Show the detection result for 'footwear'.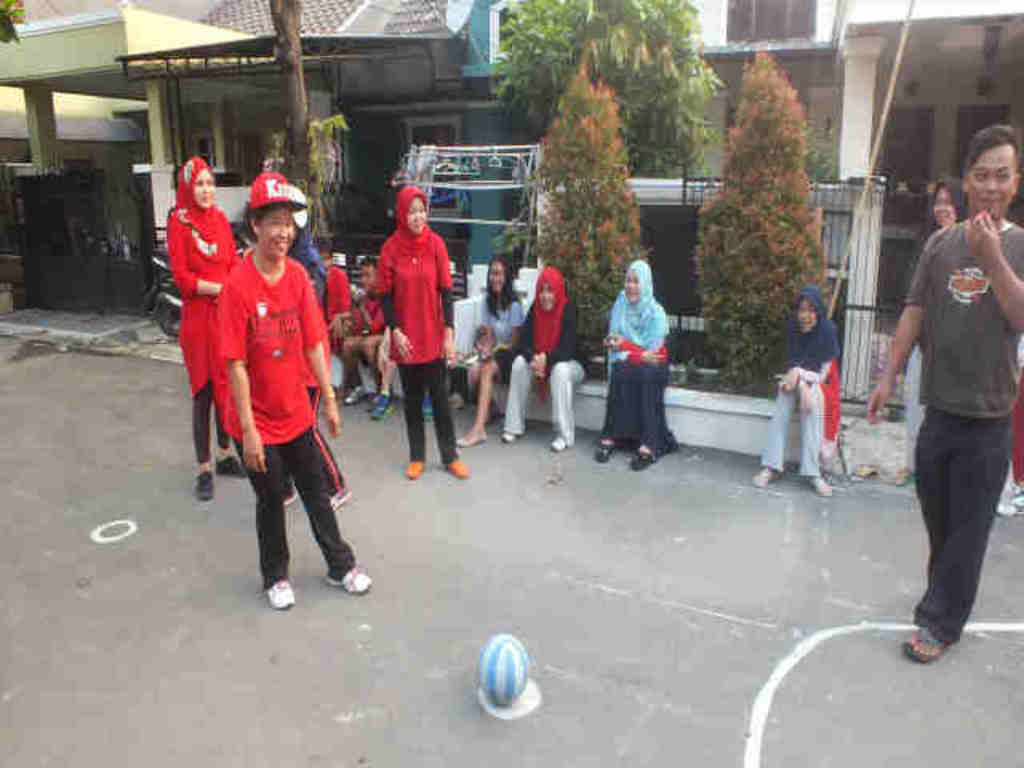
<bbox>370, 395, 395, 421</bbox>.
